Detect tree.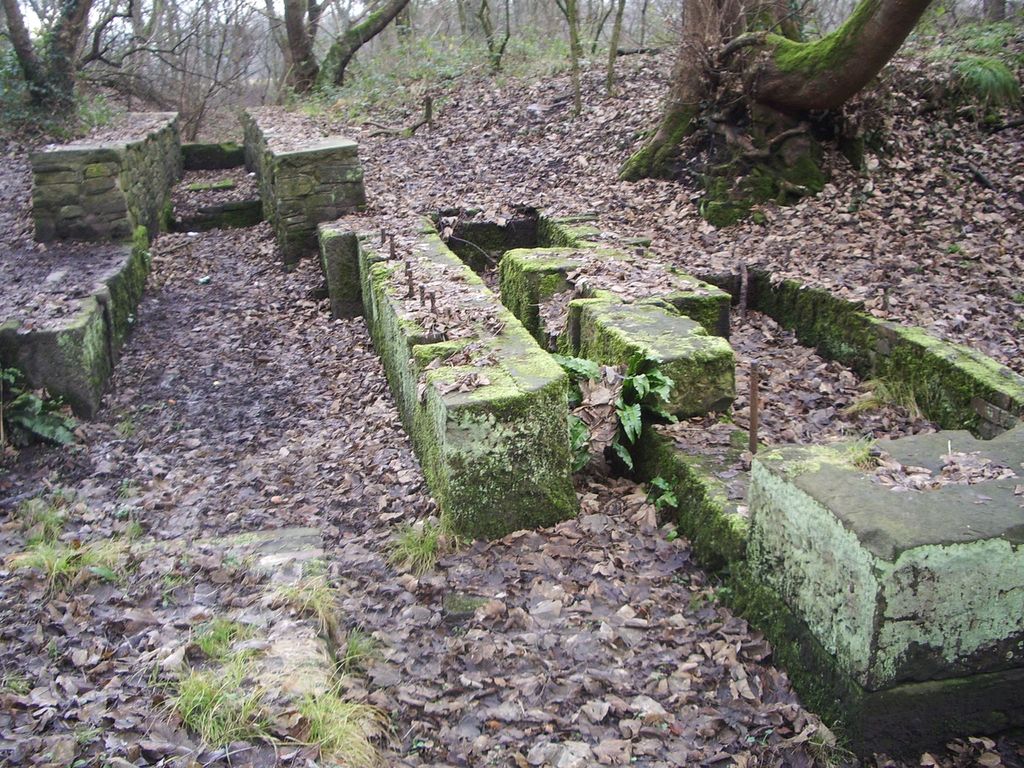
Detected at select_region(620, 0, 945, 211).
